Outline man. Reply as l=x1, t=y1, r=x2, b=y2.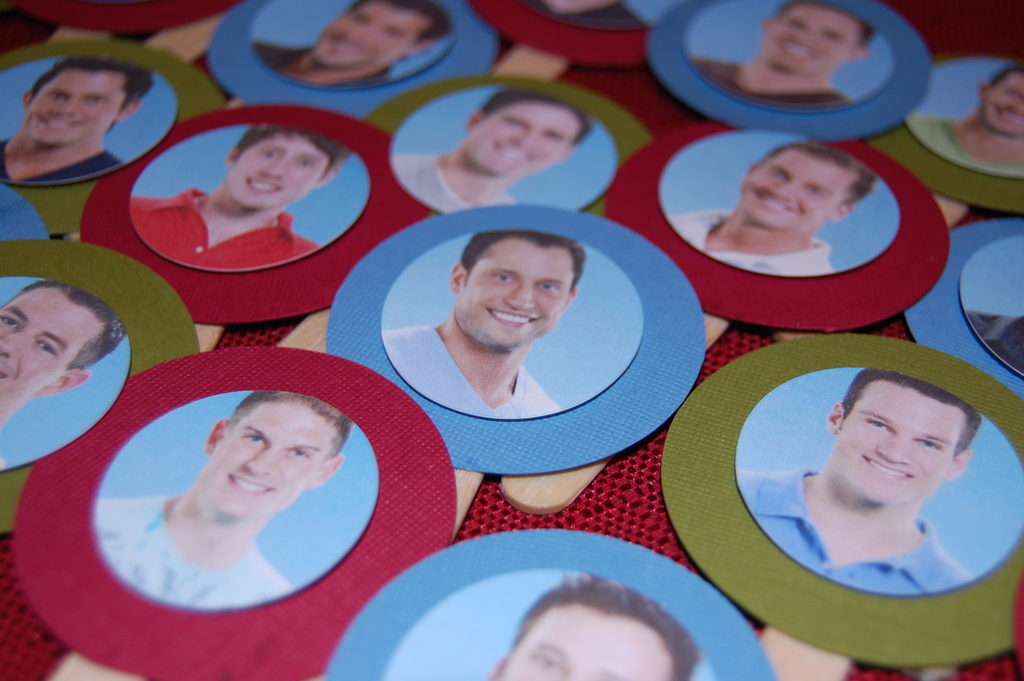
l=0, t=279, r=132, b=435.
